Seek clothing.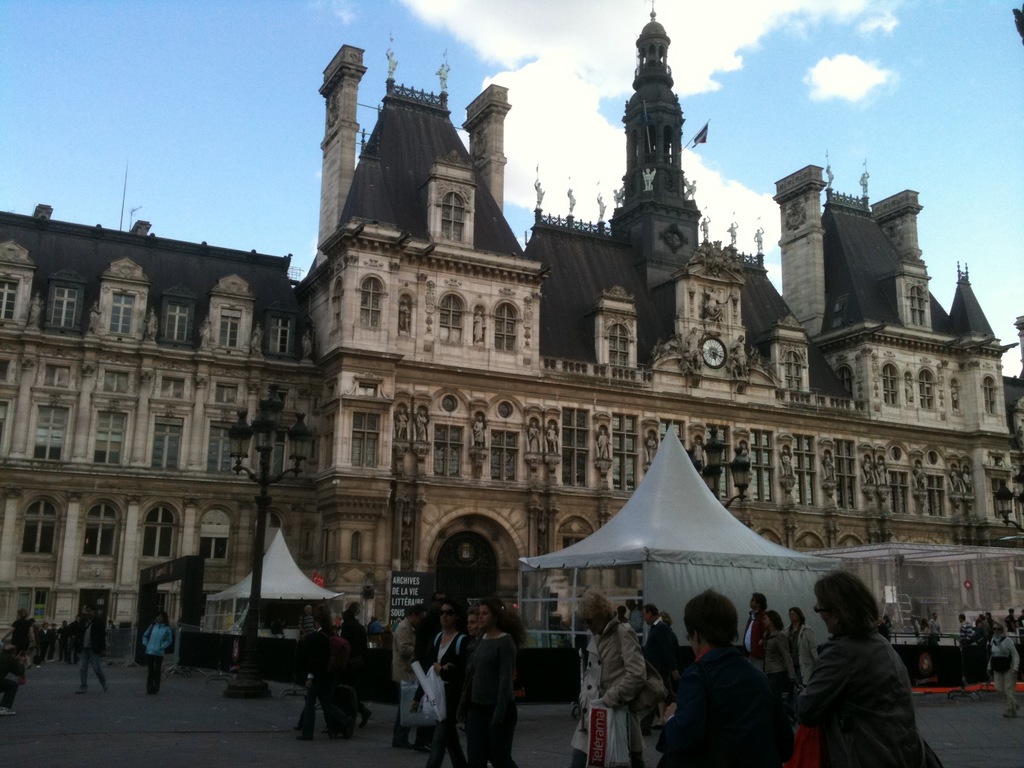
pyautogui.locateOnScreen(32, 631, 45, 658).
